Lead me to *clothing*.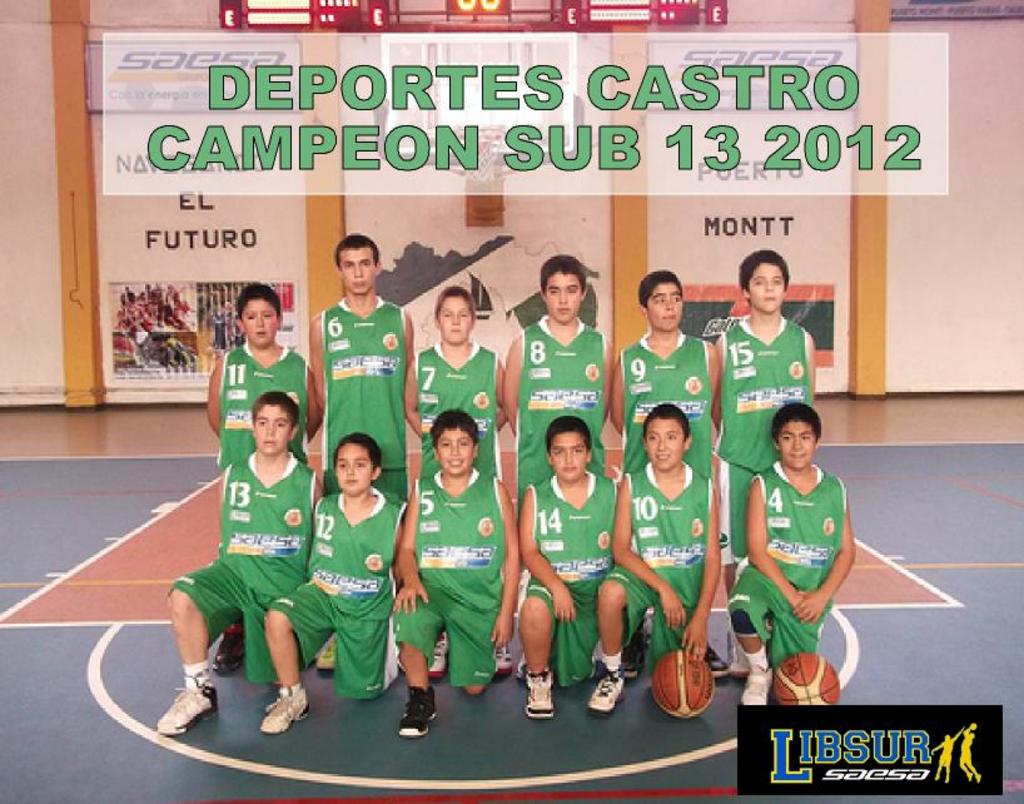
Lead to (596,461,716,673).
